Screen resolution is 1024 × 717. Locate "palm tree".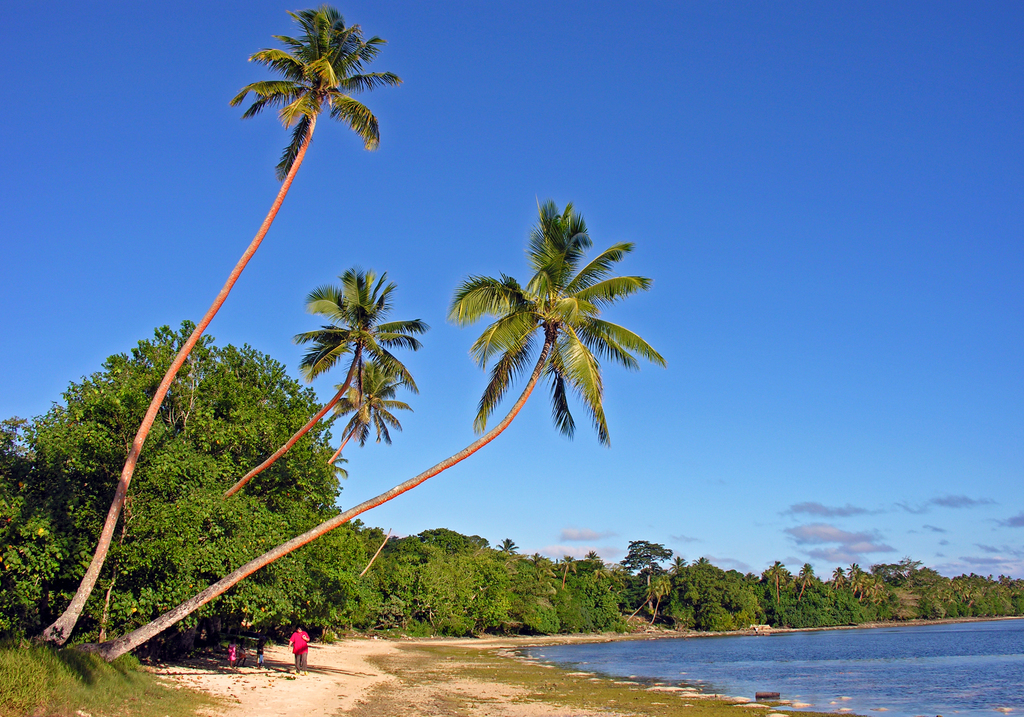
region(830, 559, 850, 589).
